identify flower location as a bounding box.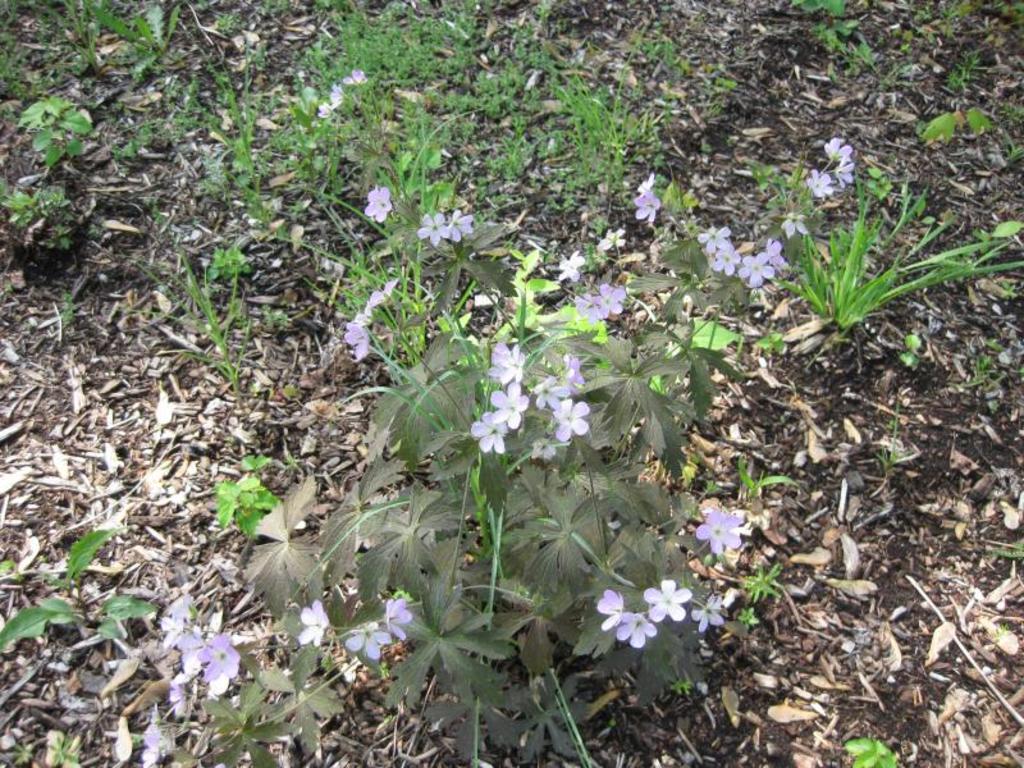
[470, 411, 503, 456].
